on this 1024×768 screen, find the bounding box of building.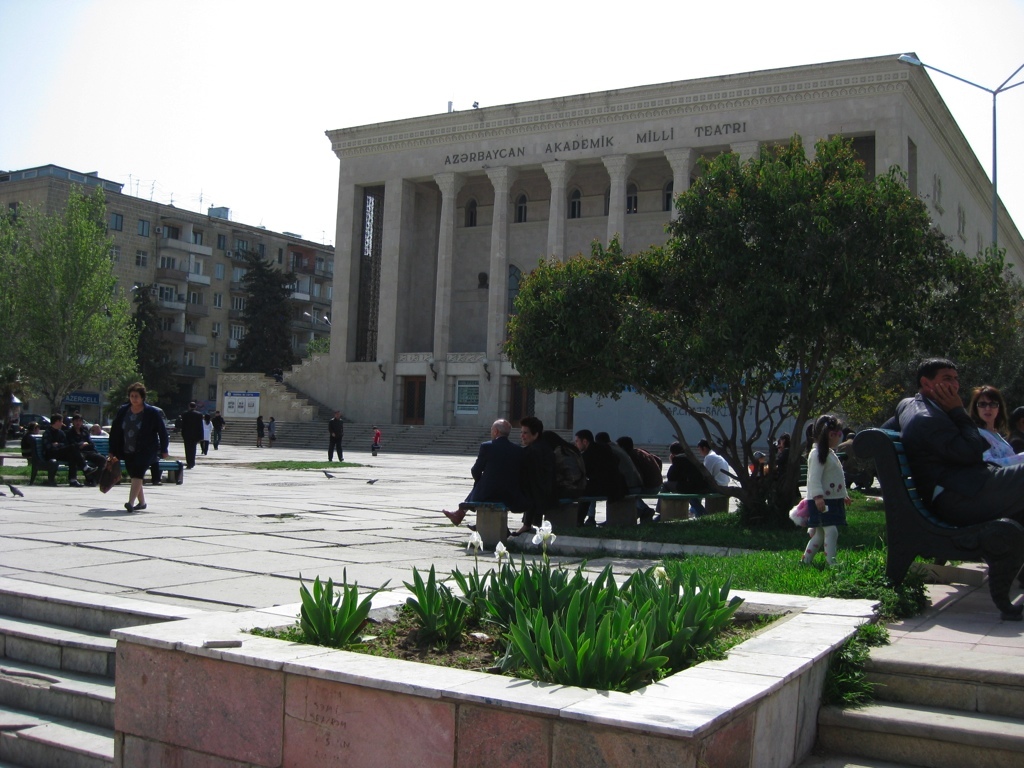
Bounding box: rect(283, 54, 1023, 431).
